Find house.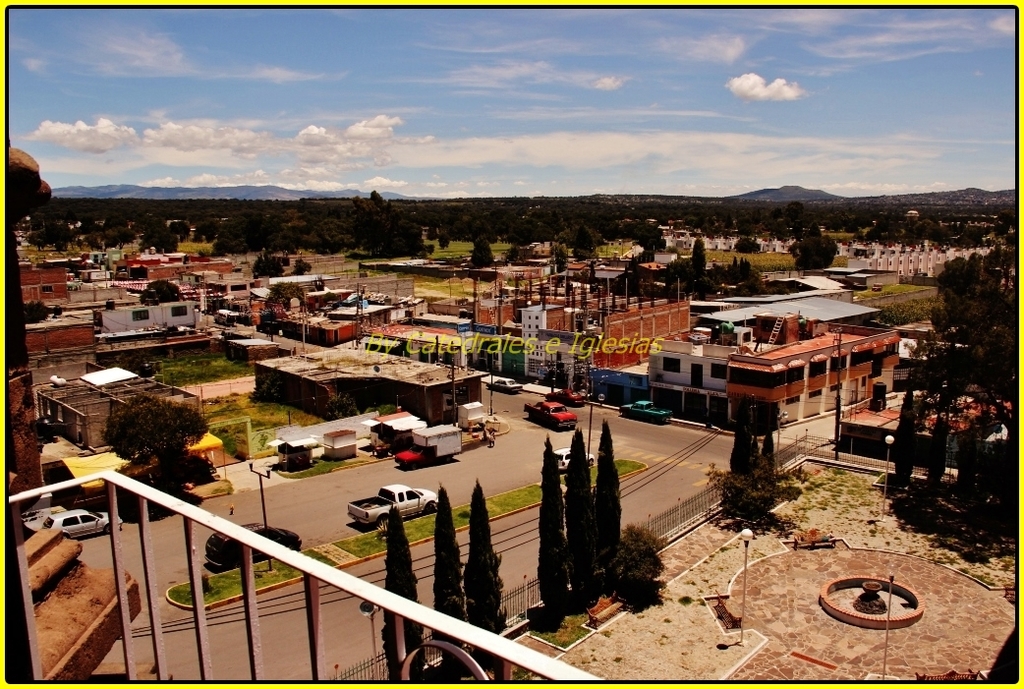
left=836, top=413, right=936, bottom=455.
